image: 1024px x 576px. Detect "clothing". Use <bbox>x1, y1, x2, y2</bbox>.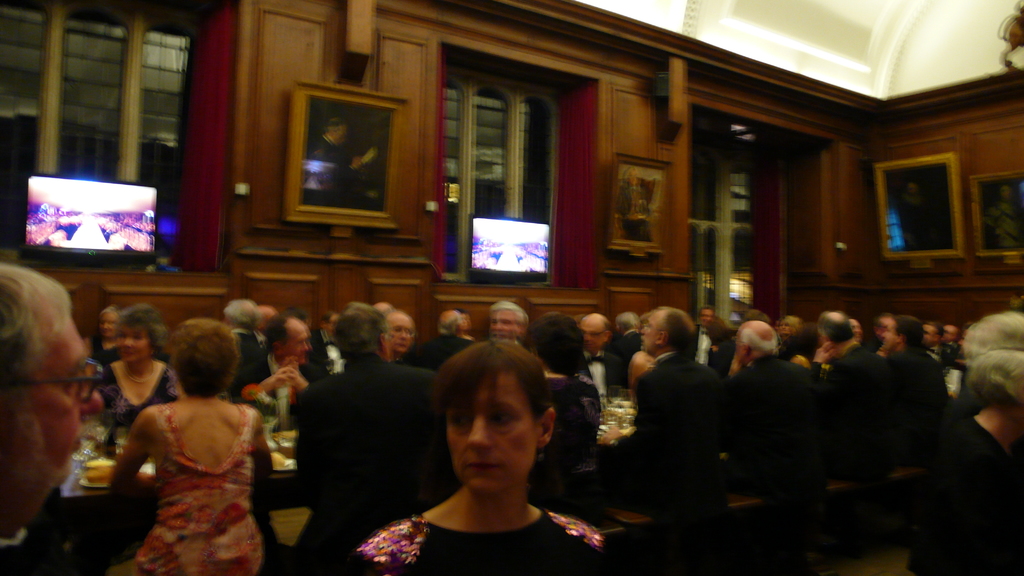
<bbox>720, 343, 806, 461</bbox>.
